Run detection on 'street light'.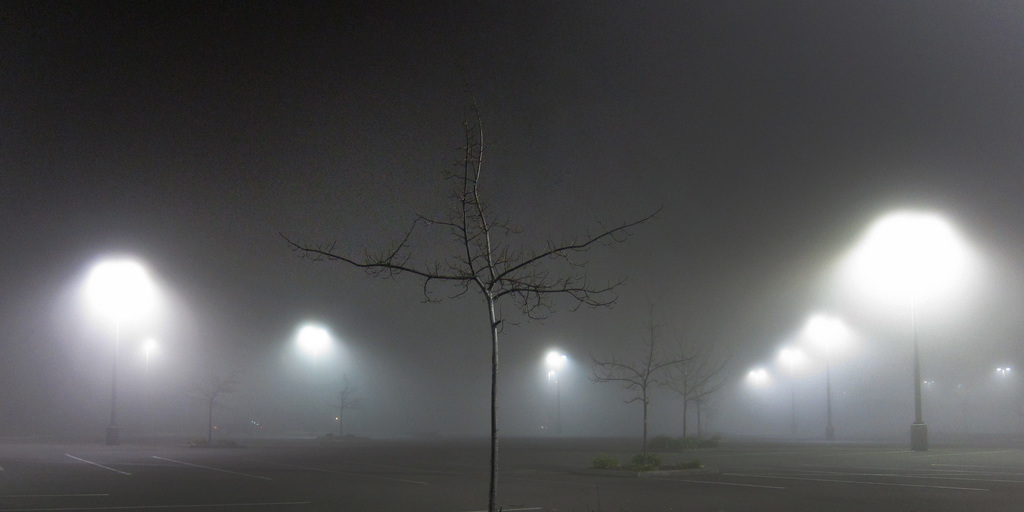
Result: [541,348,575,432].
